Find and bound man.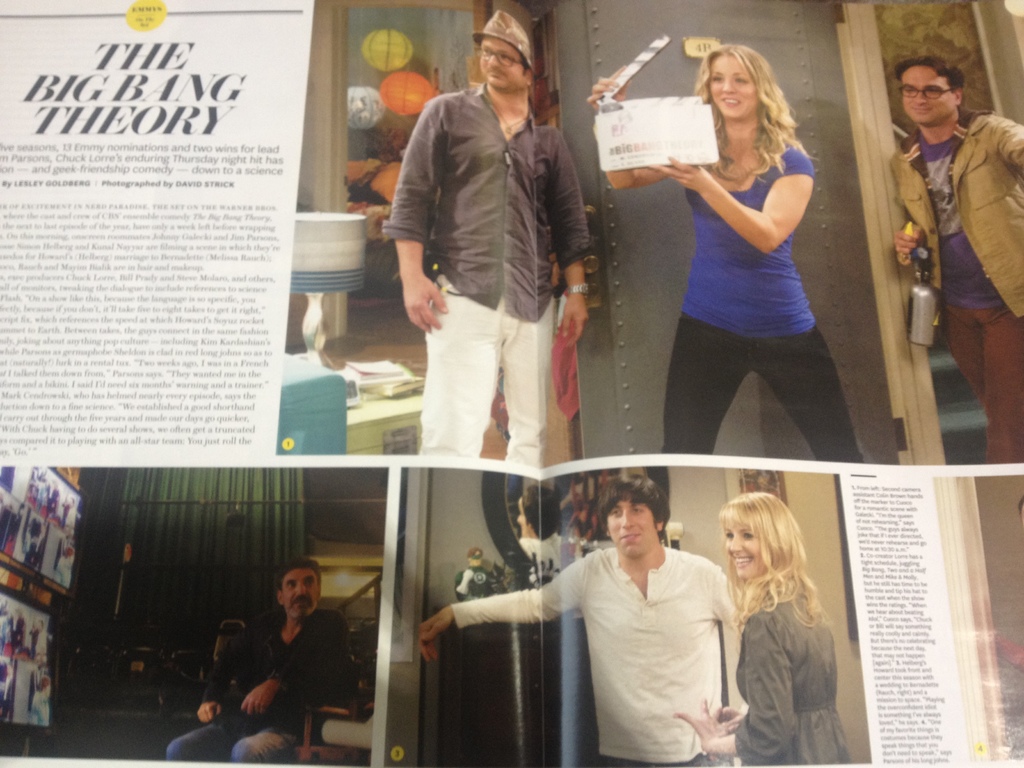
Bound: l=887, t=60, r=1023, b=453.
